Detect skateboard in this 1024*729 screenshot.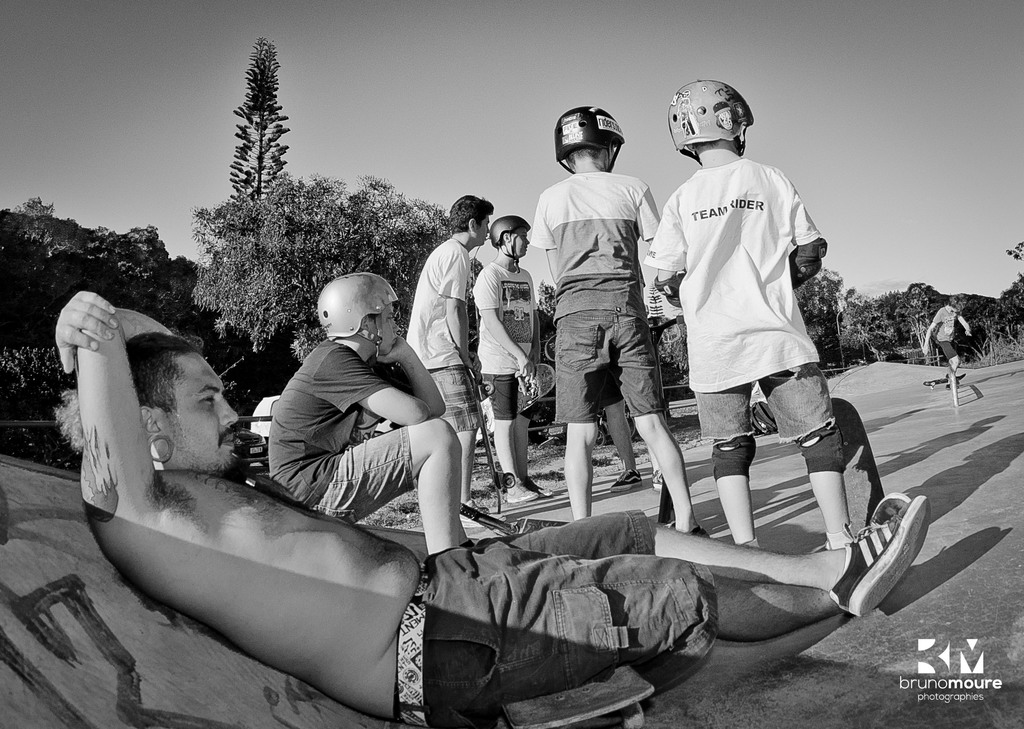
Detection: (x1=469, y1=350, x2=561, y2=446).
